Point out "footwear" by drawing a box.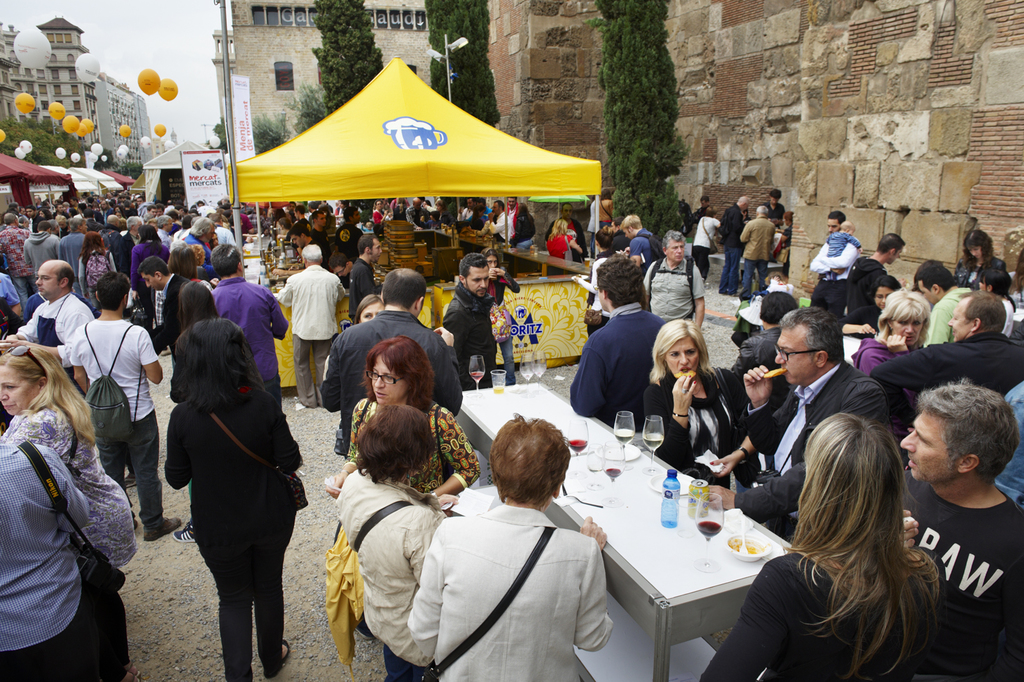
172/518/196/540.
